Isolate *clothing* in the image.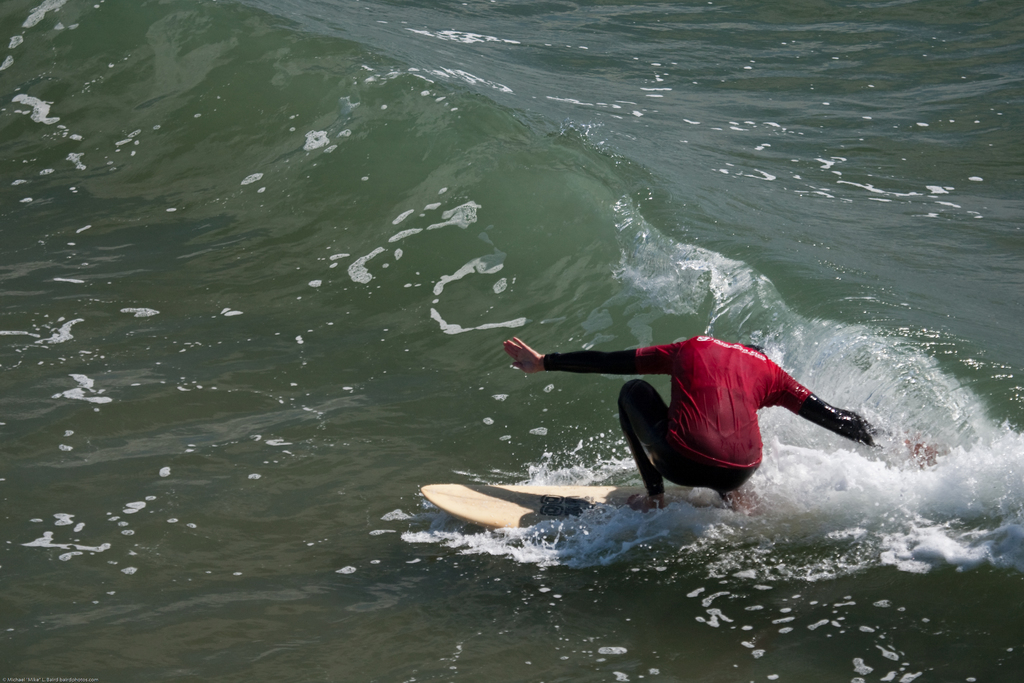
Isolated region: pyautogui.locateOnScreen(541, 331, 879, 500).
